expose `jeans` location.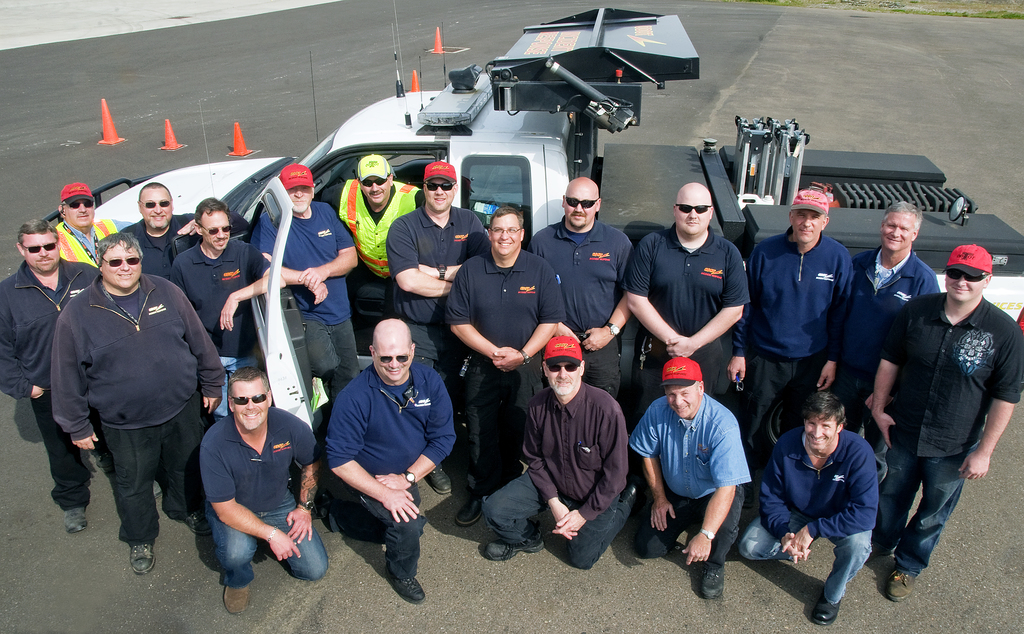
Exposed at rect(479, 473, 634, 573).
